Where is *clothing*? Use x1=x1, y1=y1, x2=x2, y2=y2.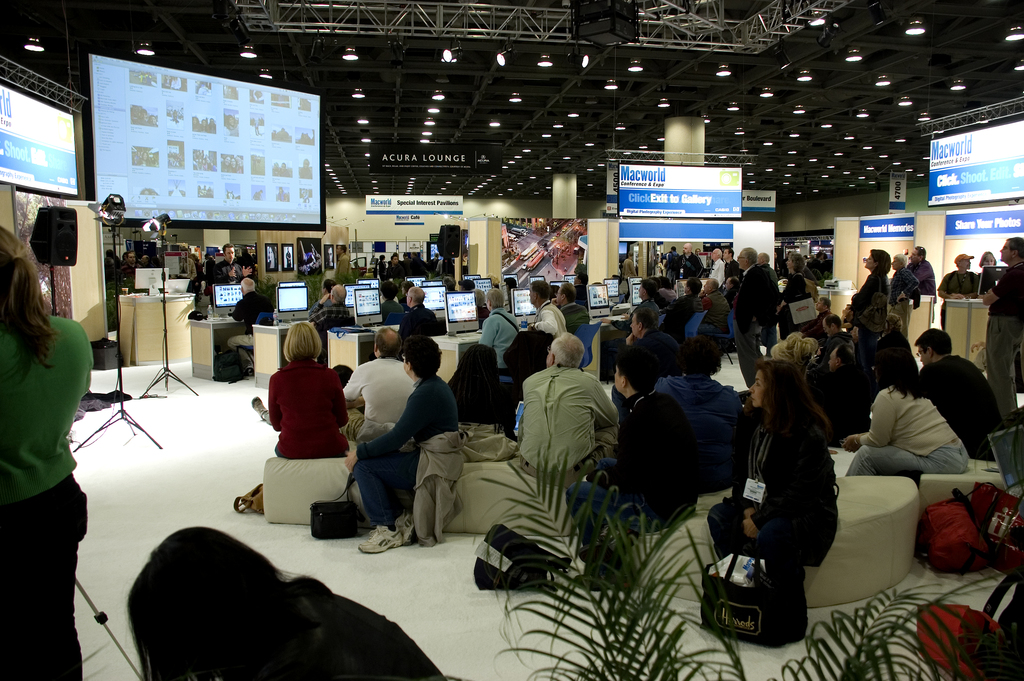
x1=511, y1=349, x2=625, y2=455.
